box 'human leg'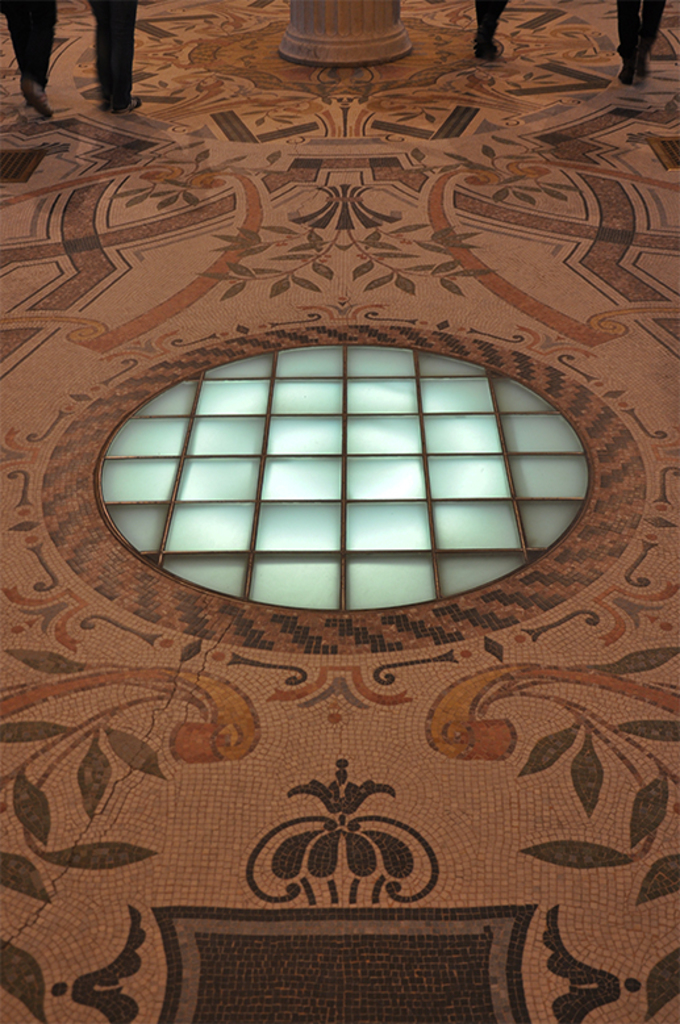
83, 0, 135, 112
